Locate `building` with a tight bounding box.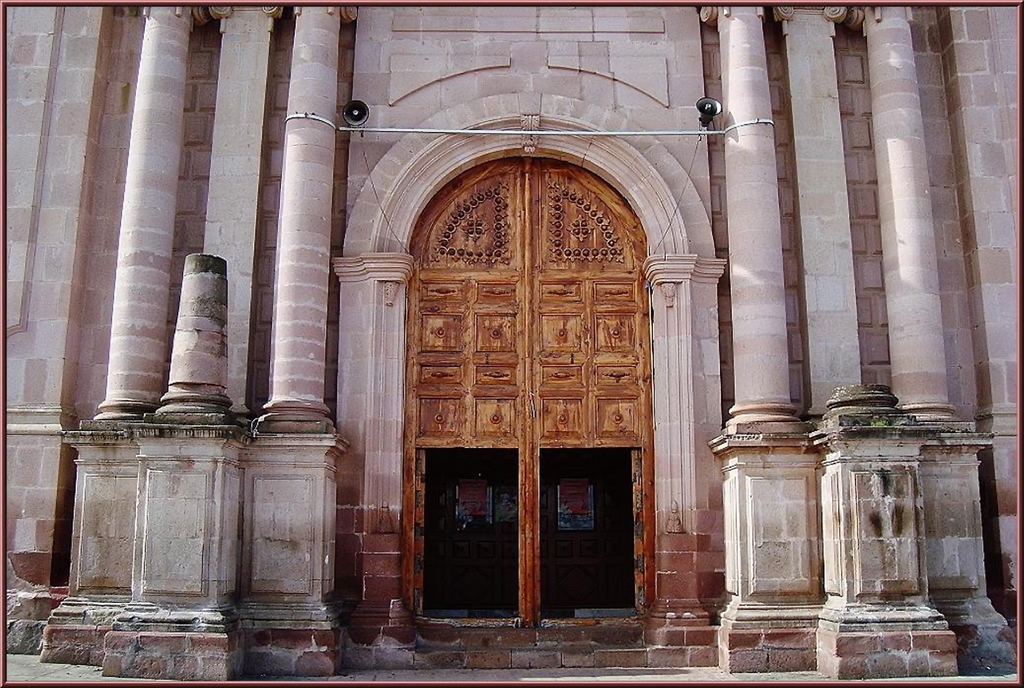
6, 6, 1016, 680.
